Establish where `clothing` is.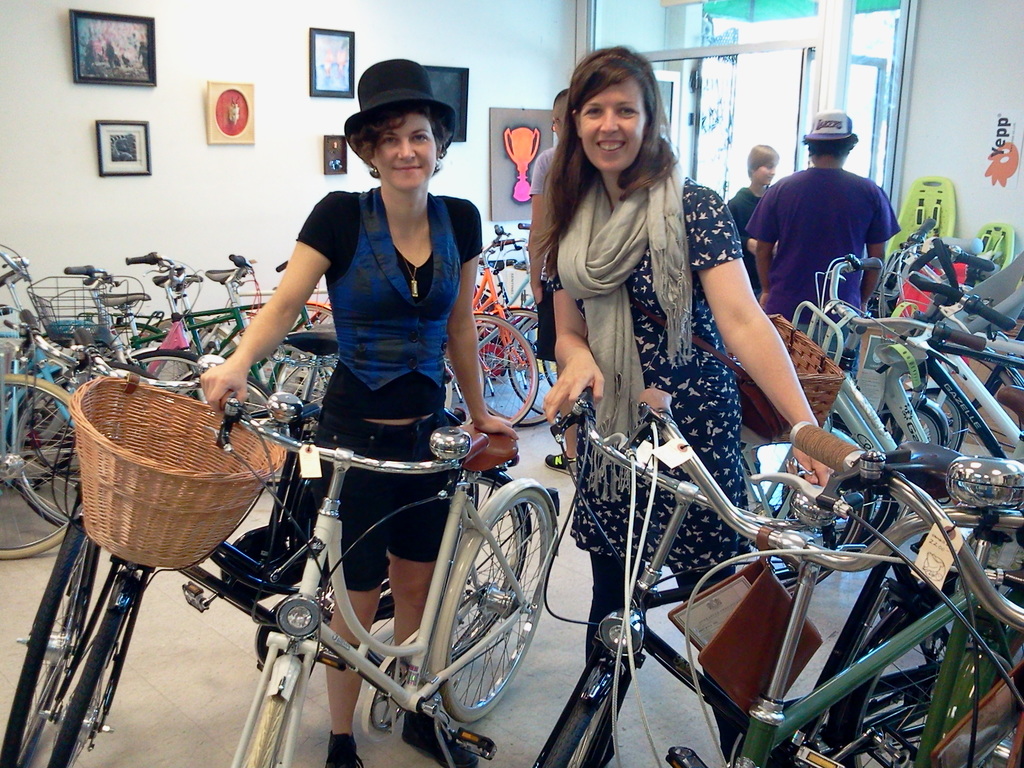
Established at {"left": 750, "top": 147, "right": 893, "bottom": 388}.
